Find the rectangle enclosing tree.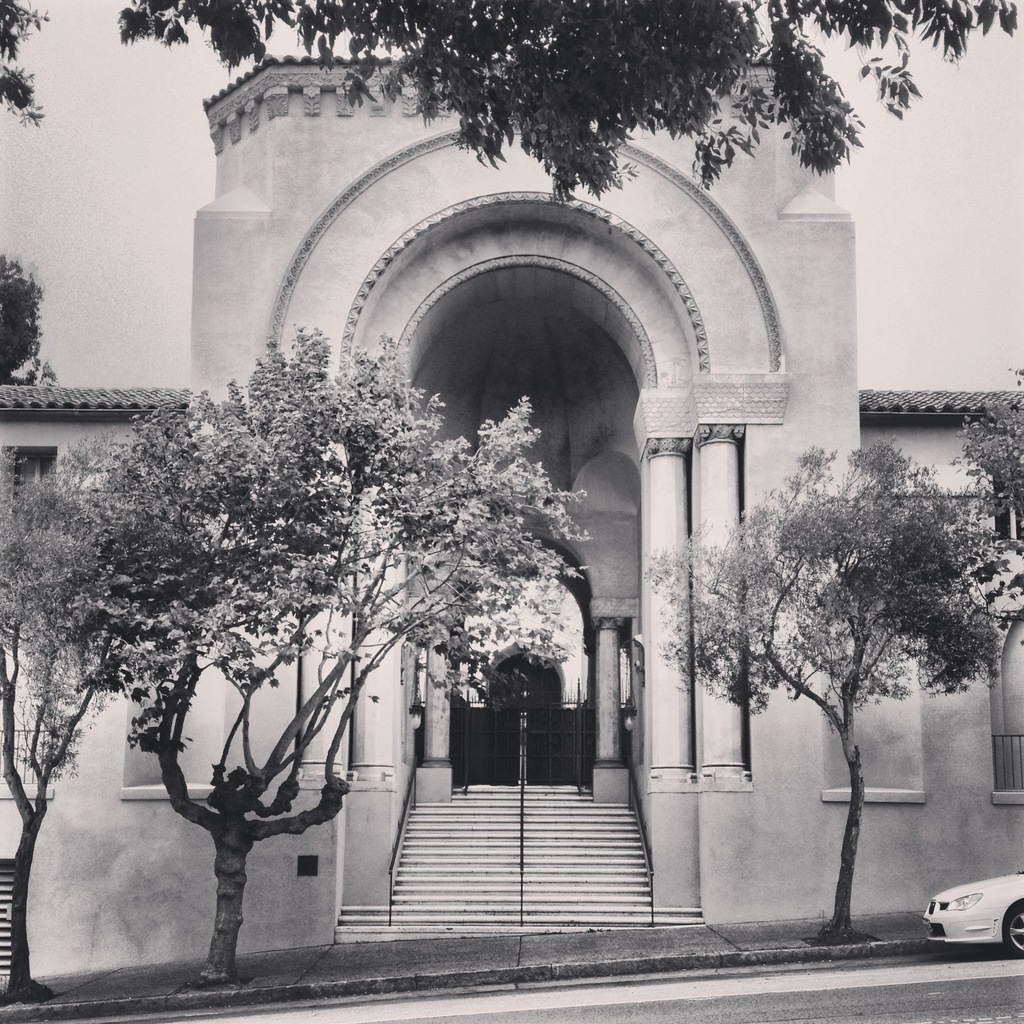
0:426:144:1005.
